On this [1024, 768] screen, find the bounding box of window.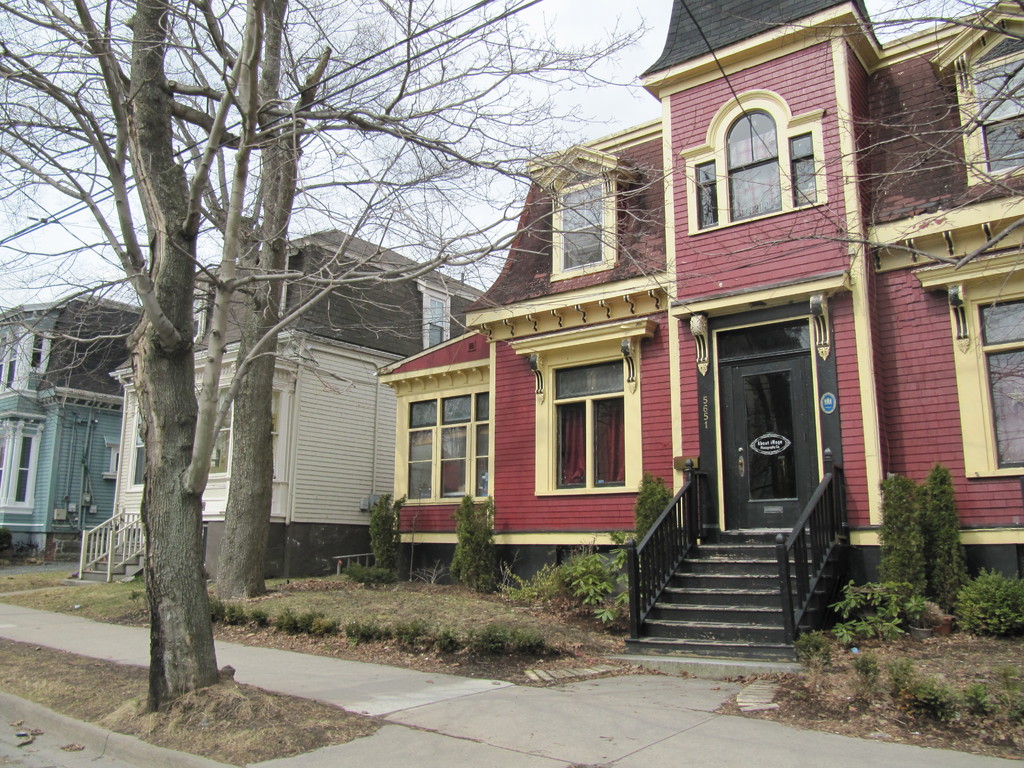
Bounding box: 557 172 606 264.
